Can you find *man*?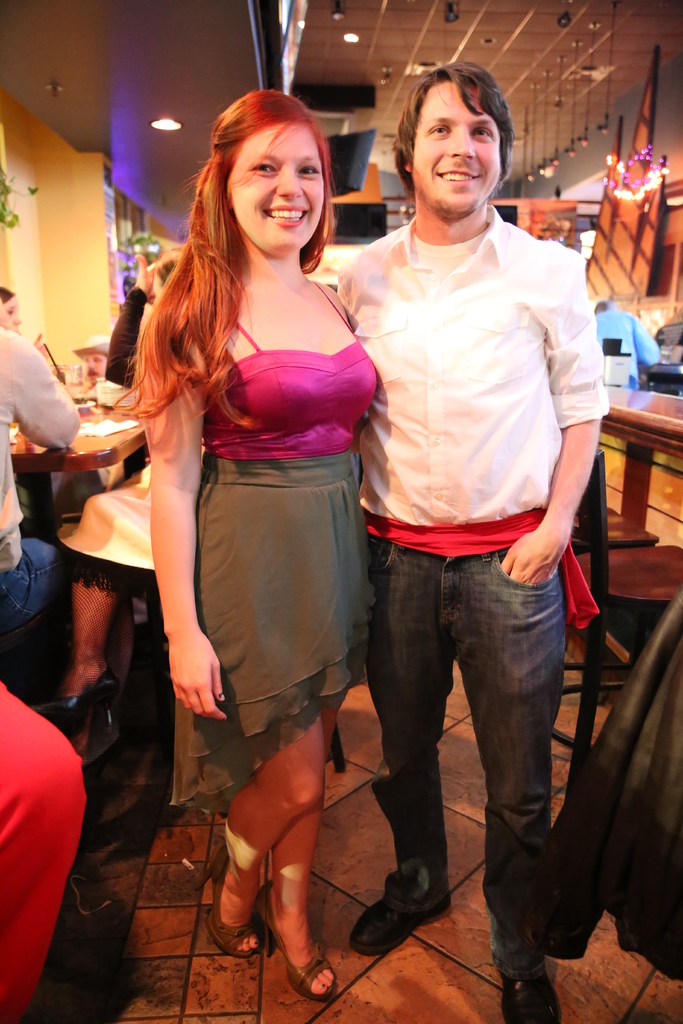
Yes, bounding box: select_region(327, 60, 610, 1023).
